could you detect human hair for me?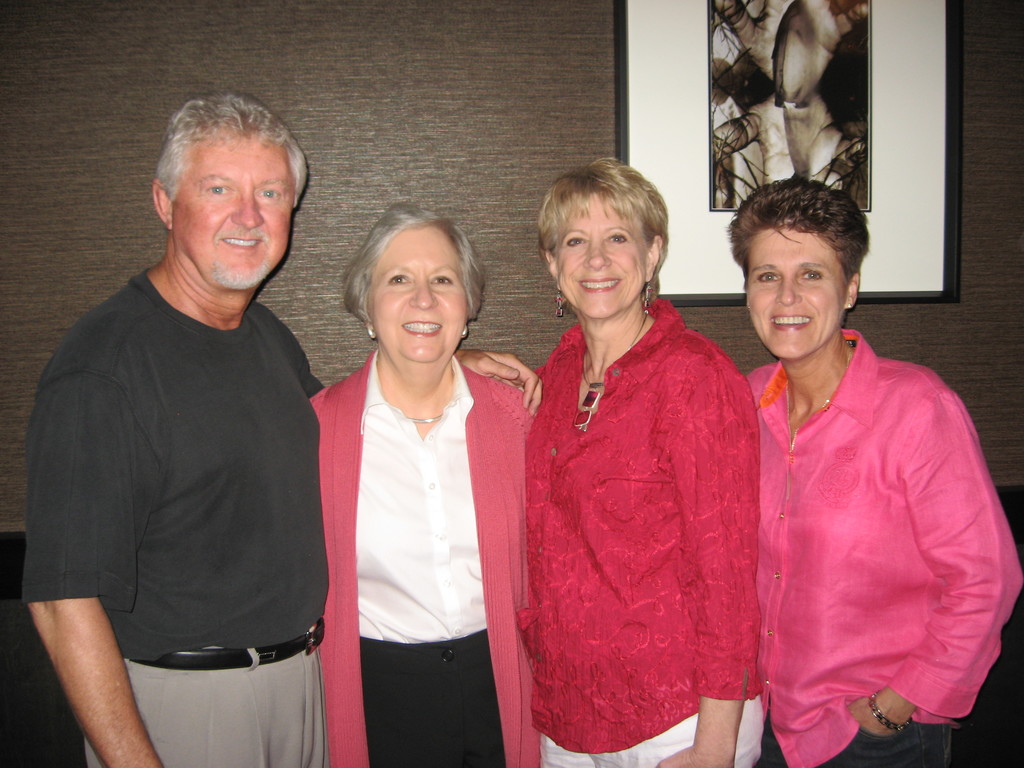
Detection result: detection(530, 158, 673, 319).
